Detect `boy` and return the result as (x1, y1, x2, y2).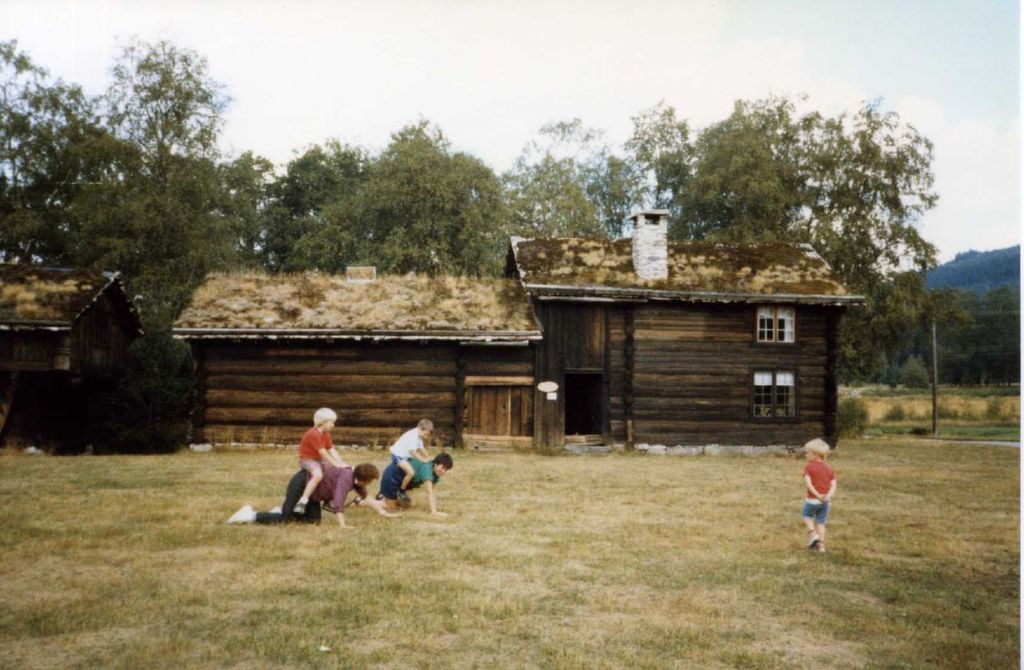
(388, 418, 434, 504).
